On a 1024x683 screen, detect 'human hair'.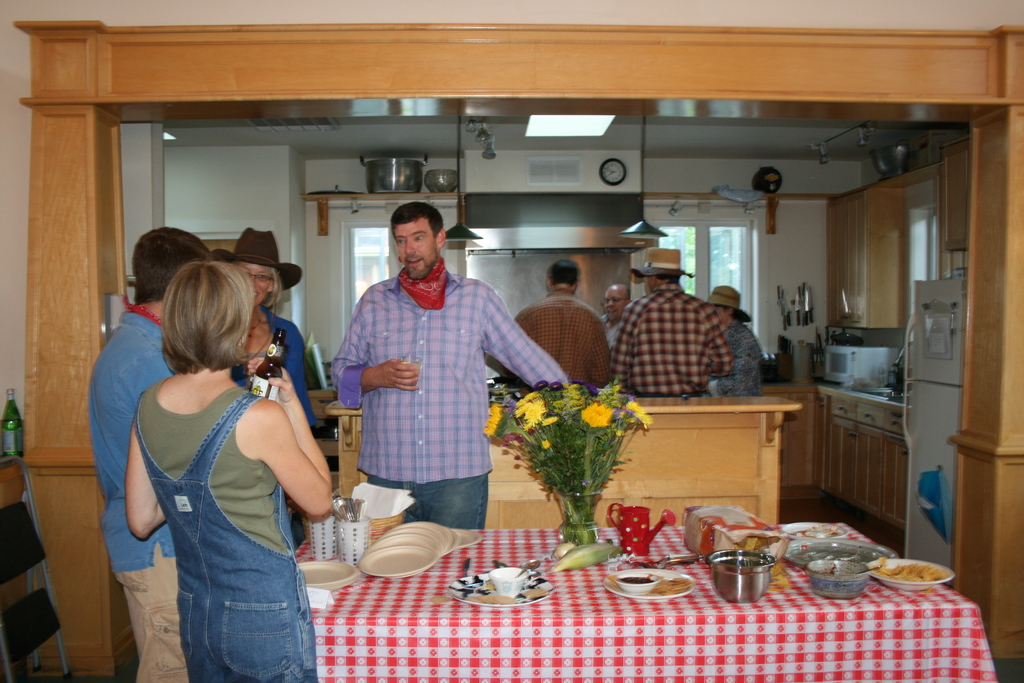
region(211, 248, 240, 258).
